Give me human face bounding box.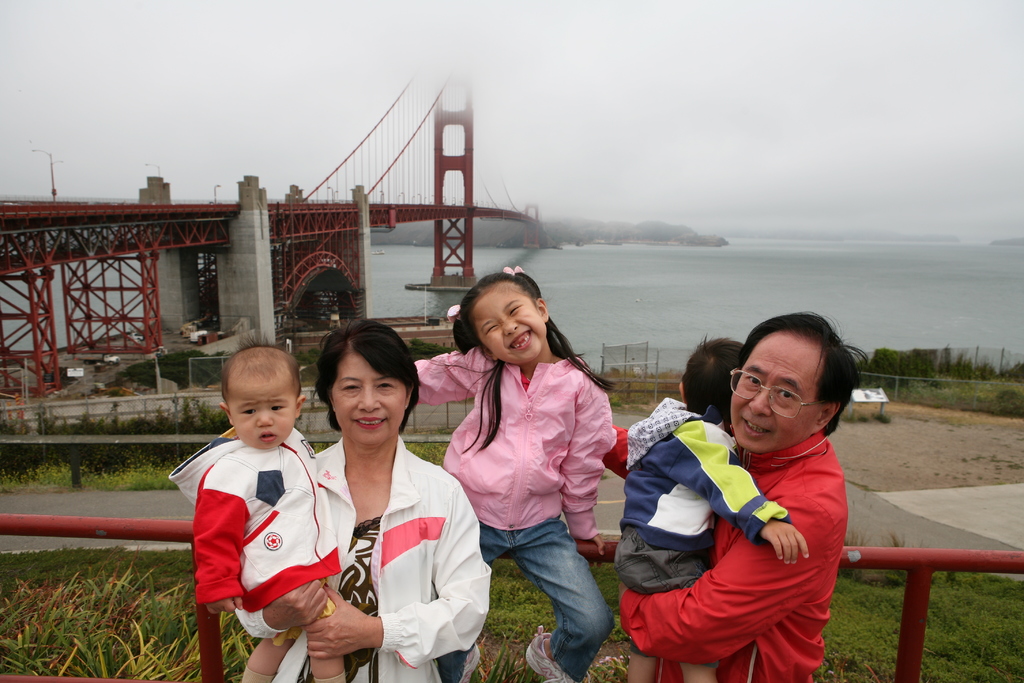
left=230, top=379, right=298, bottom=449.
